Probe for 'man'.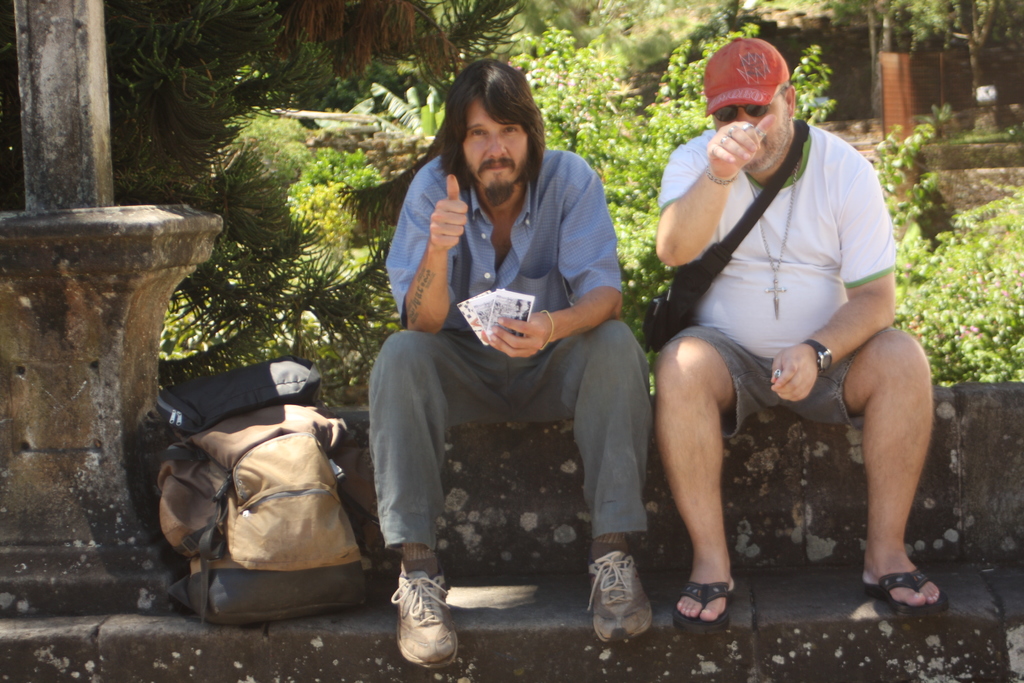
Probe result: [651, 40, 939, 647].
